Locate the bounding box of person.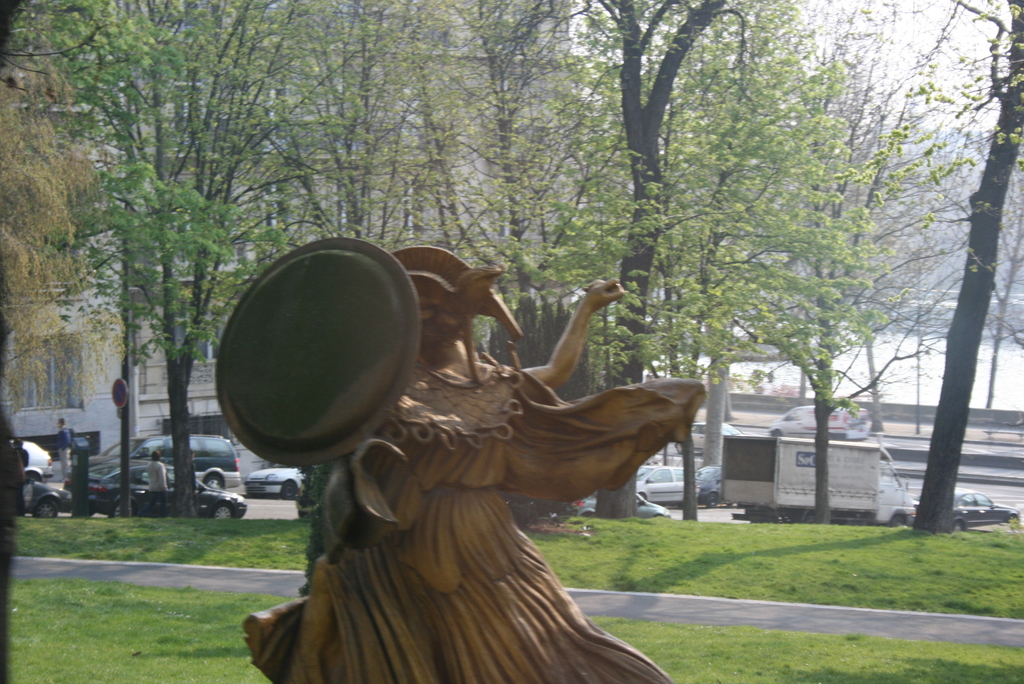
Bounding box: box=[144, 446, 169, 495].
